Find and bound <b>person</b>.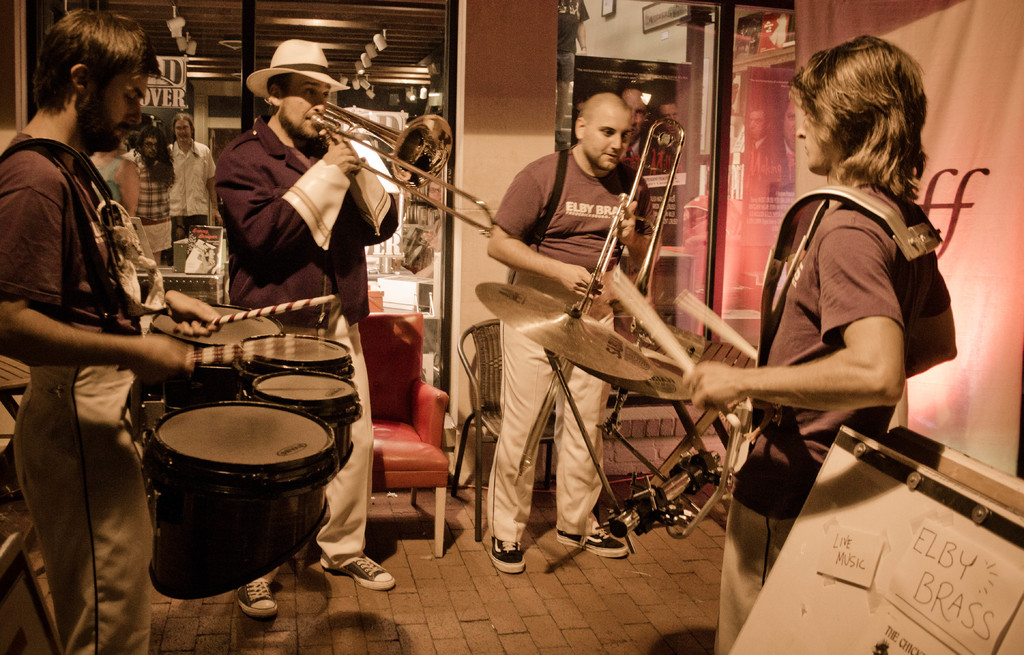
Bound: {"x1": 680, "y1": 33, "x2": 961, "y2": 654}.
